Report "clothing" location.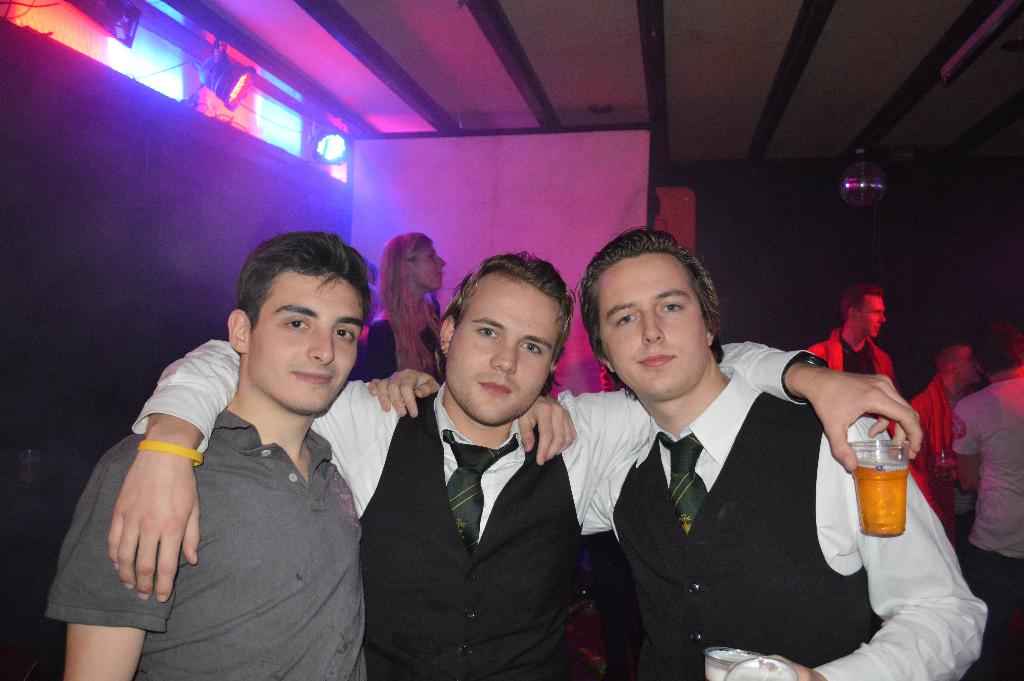
Report: <box>583,371,989,680</box>.
